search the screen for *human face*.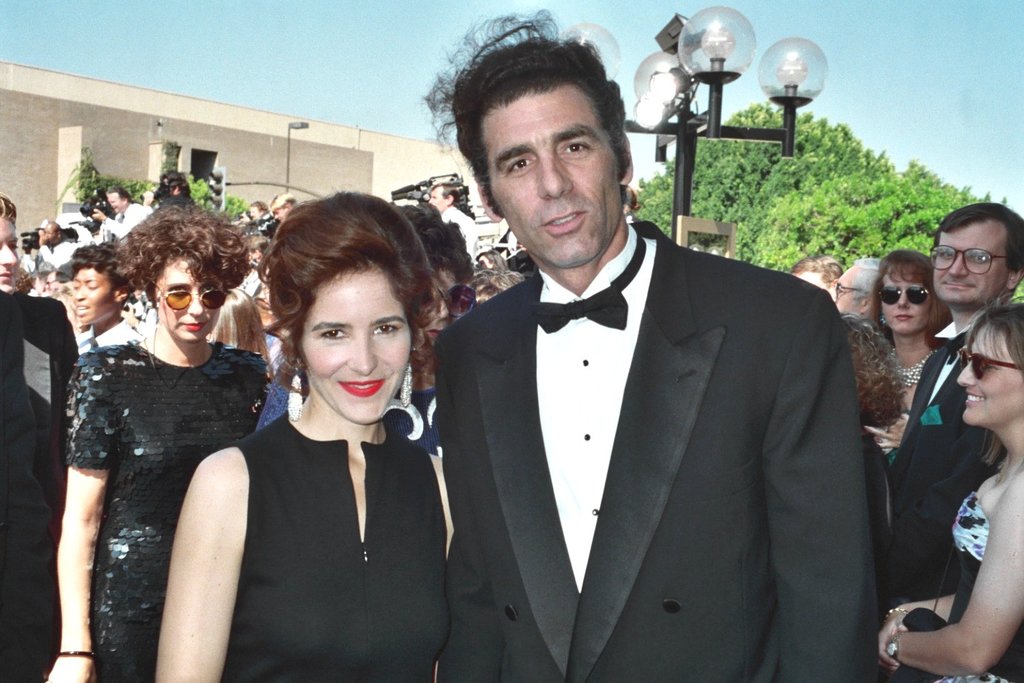
Found at 879/268/929/336.
